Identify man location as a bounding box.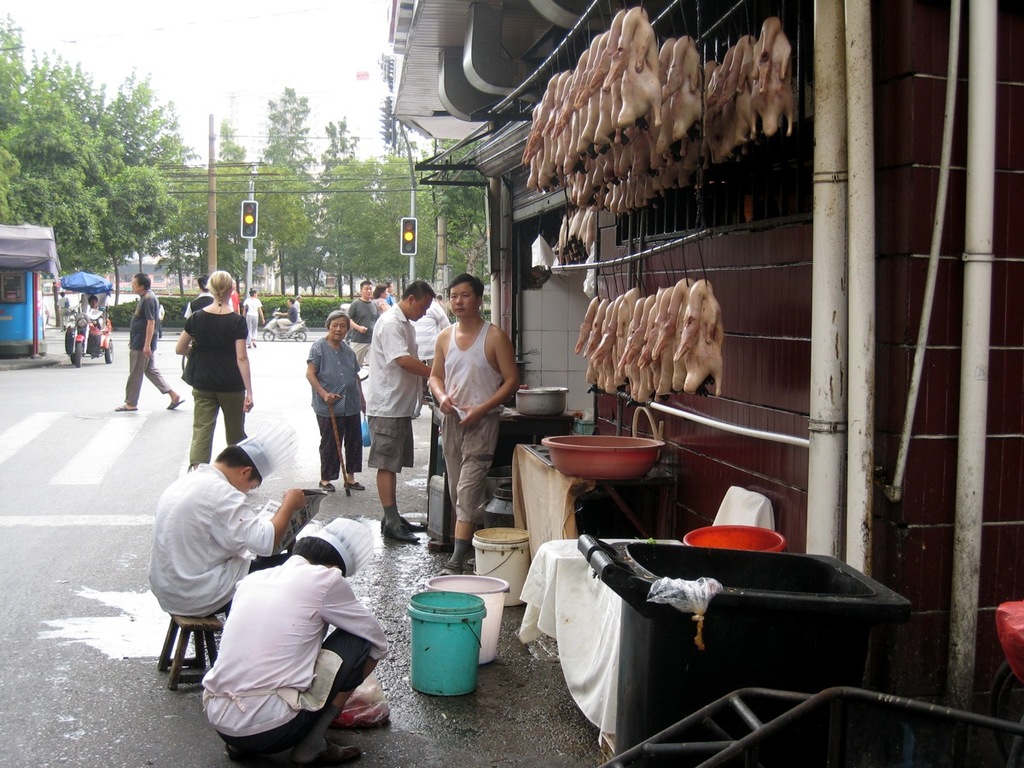
pyautogui.locateOnScreen(146, 445, 306, 622).
